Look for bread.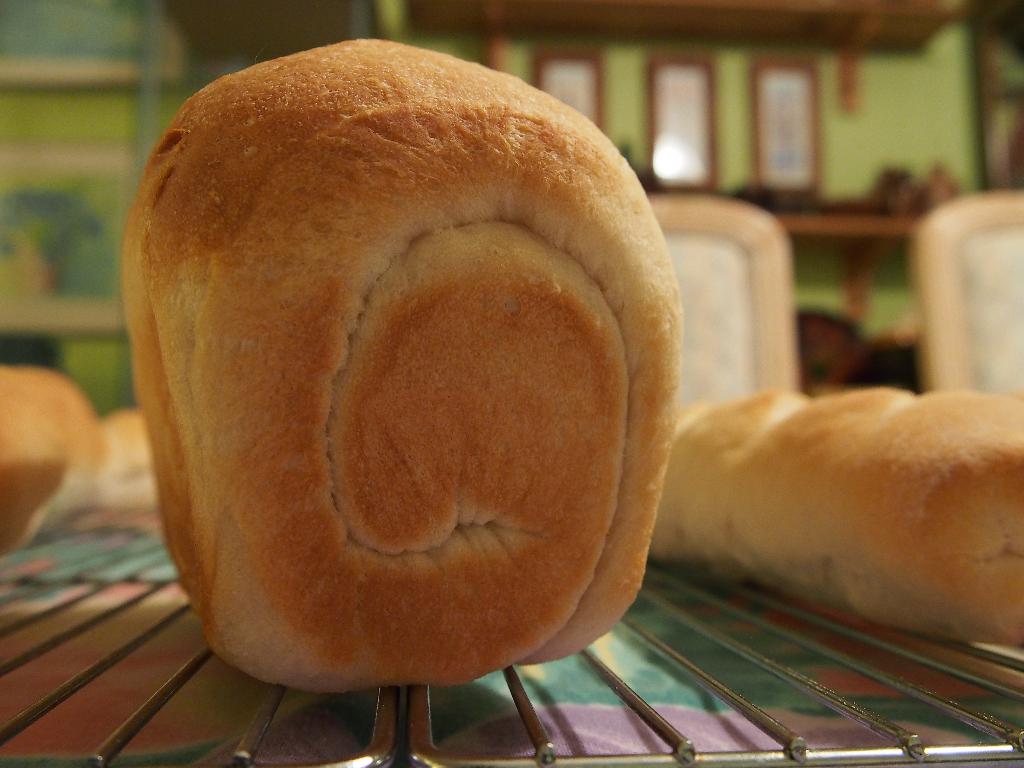
Found: bbox=(0, 360, 107, 554).
